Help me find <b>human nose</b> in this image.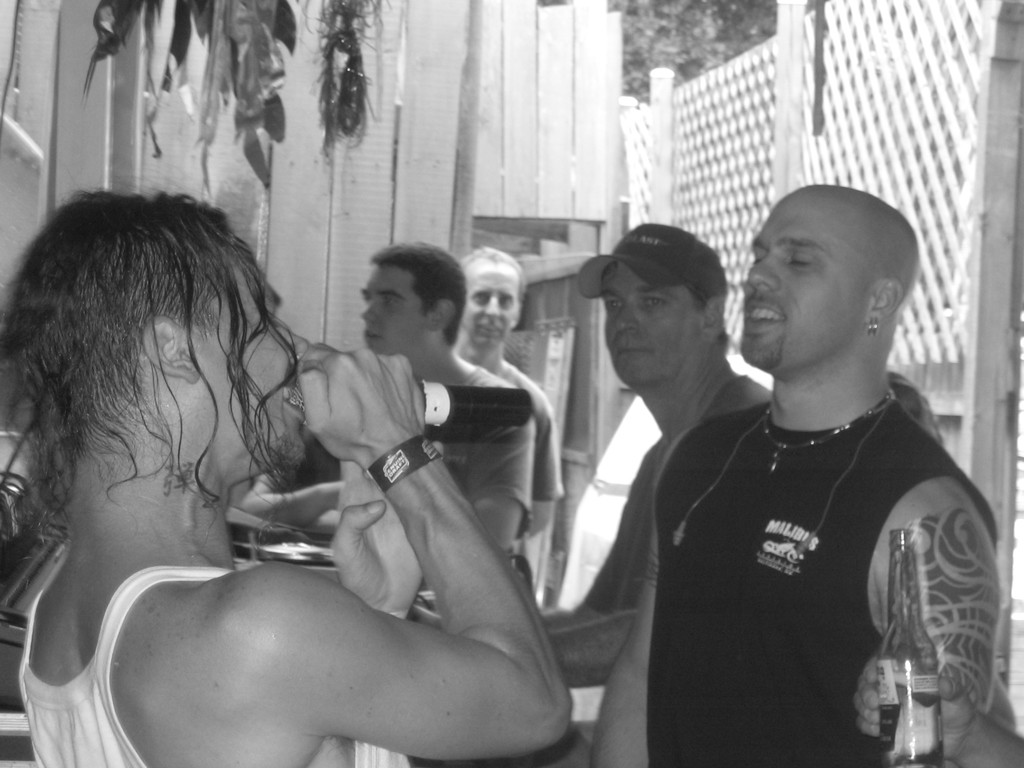
Found it: 746, 256, 783, 292.
